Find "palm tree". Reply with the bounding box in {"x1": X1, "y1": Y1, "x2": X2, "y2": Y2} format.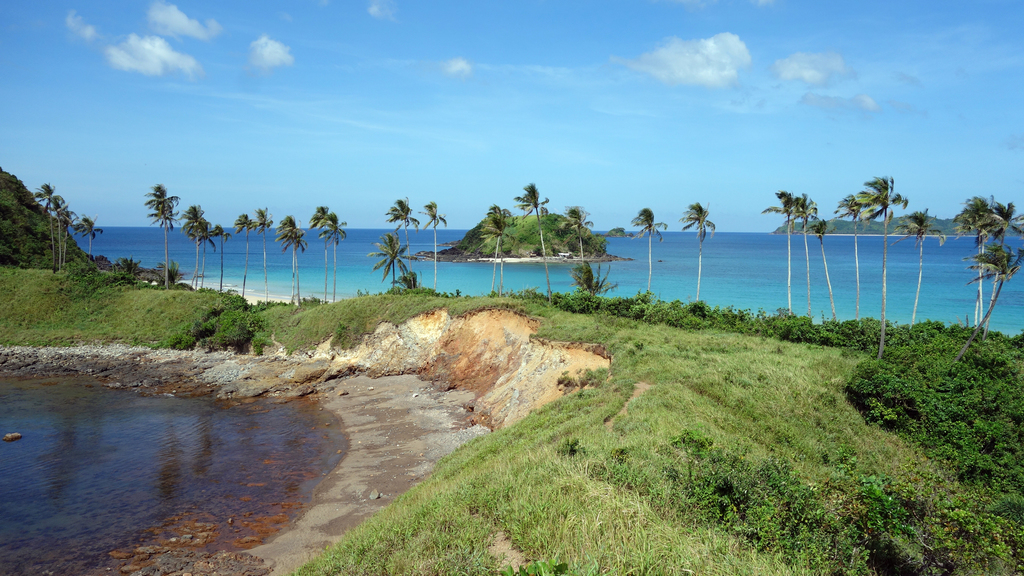
{"x1": 180, "y1": 200, "x2": 209, "y2": 289}.
